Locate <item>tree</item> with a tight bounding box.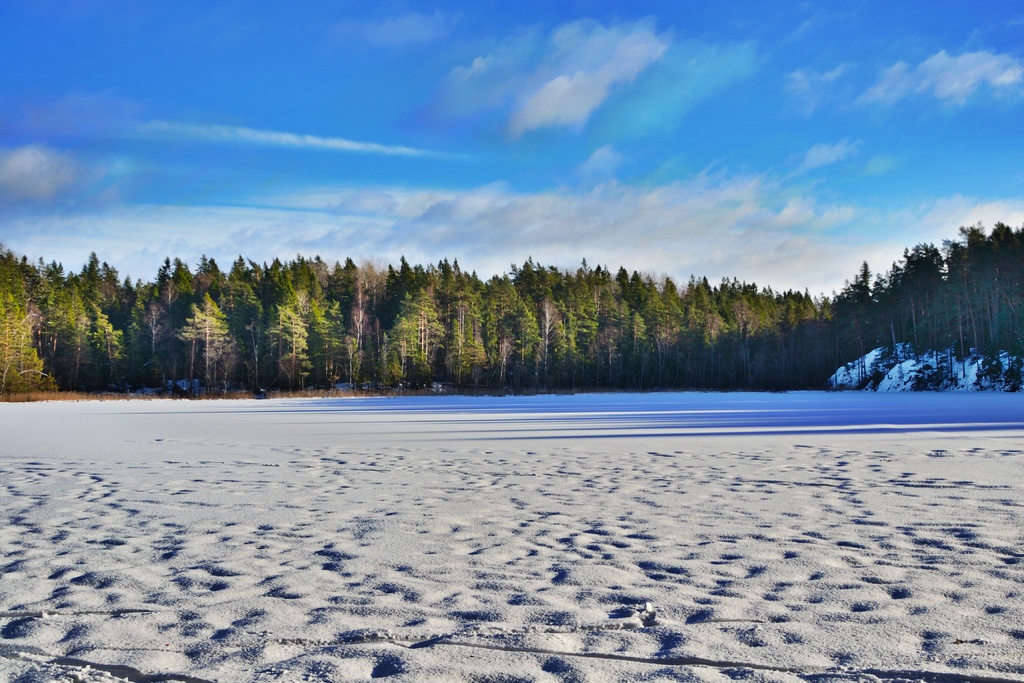
[1,243,52,383].
